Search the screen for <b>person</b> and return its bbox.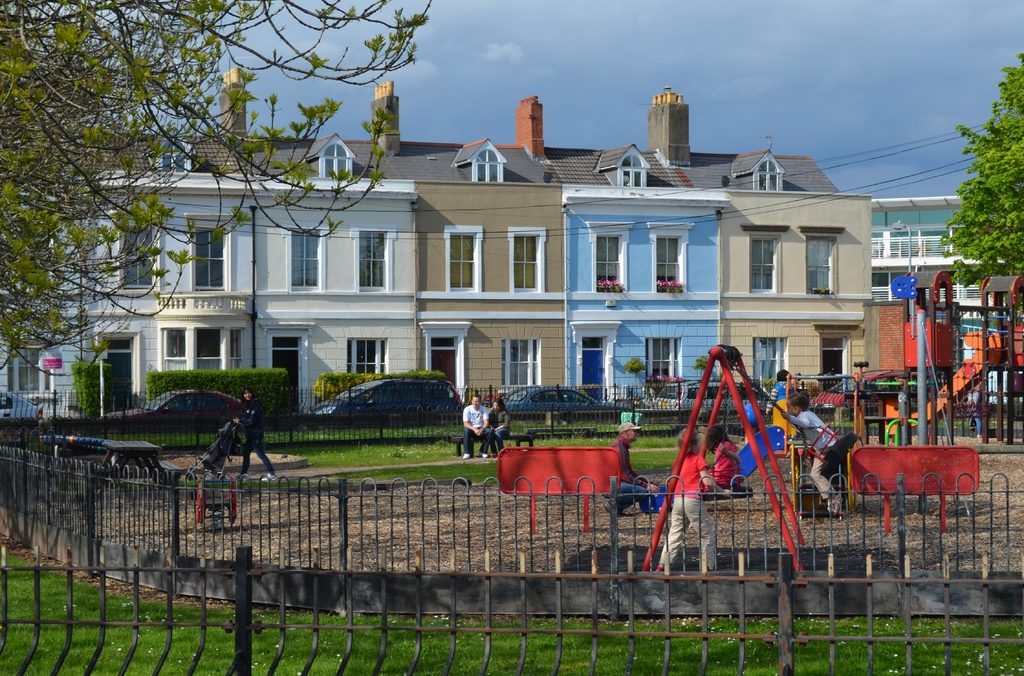
Found: region(776, 394, 846, 513).
